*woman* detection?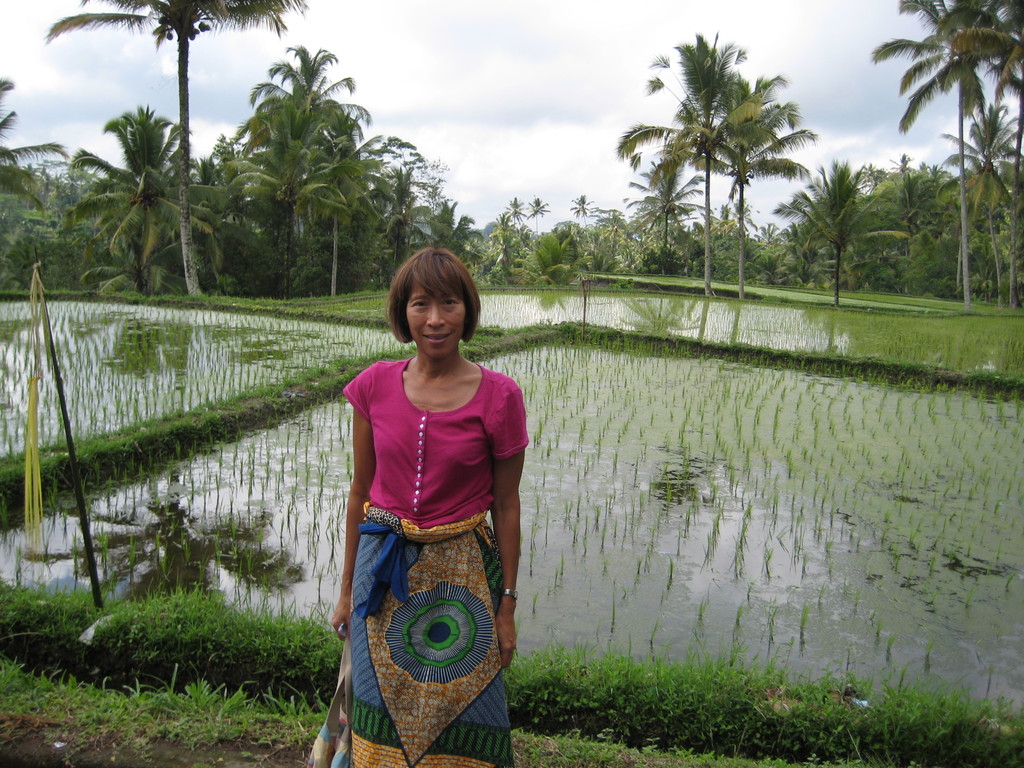
bbox=(307, 244, 532, 767)
